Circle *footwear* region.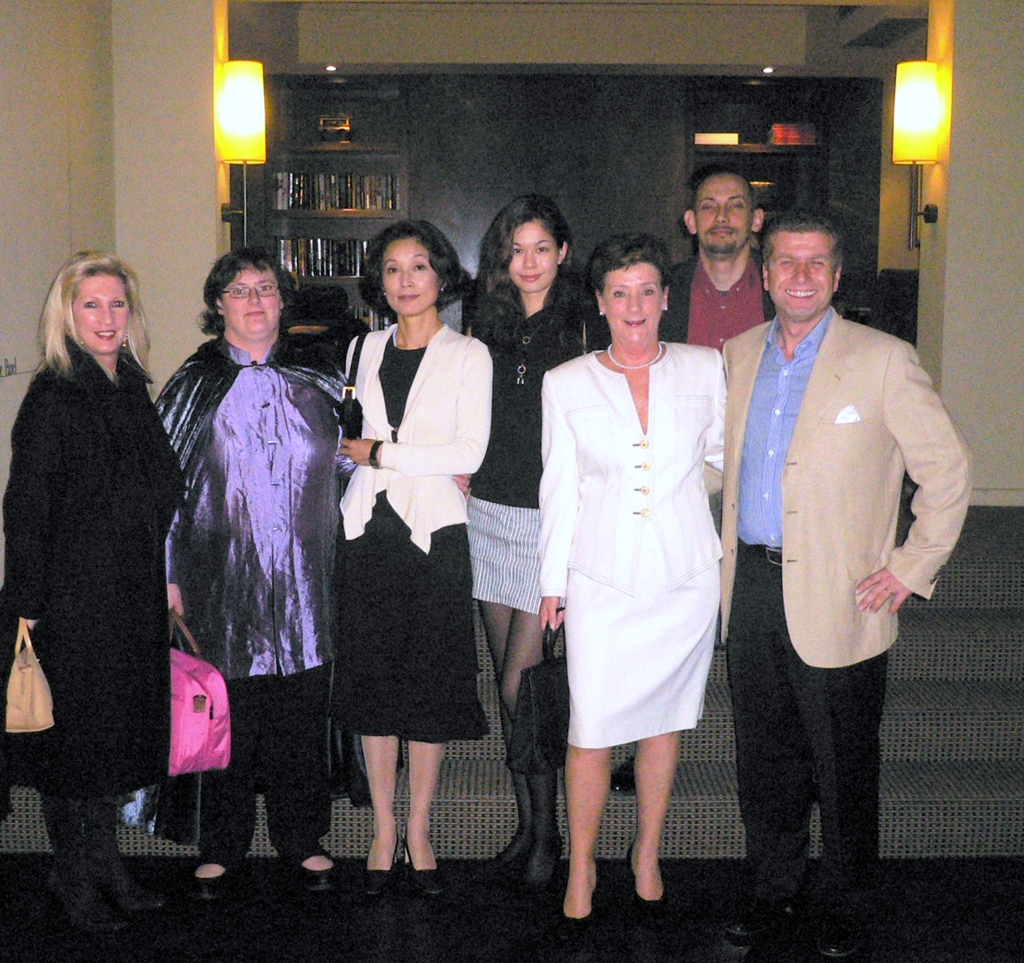
Region: {"x1": 400, "y1": 828, "x2": 454, "y2": 897}.
